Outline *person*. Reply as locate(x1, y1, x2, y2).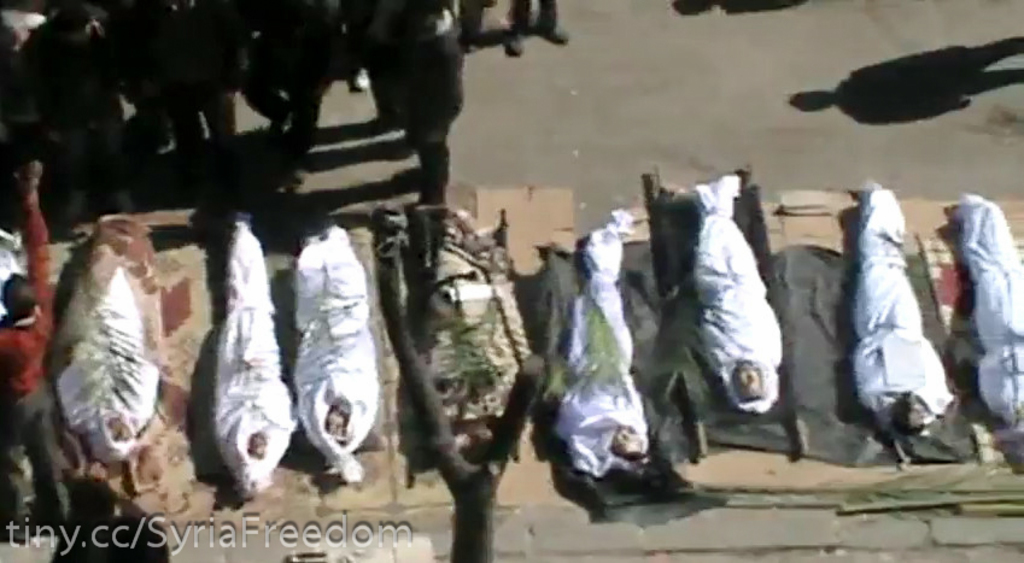
locate(288, 224, 382, 482).
